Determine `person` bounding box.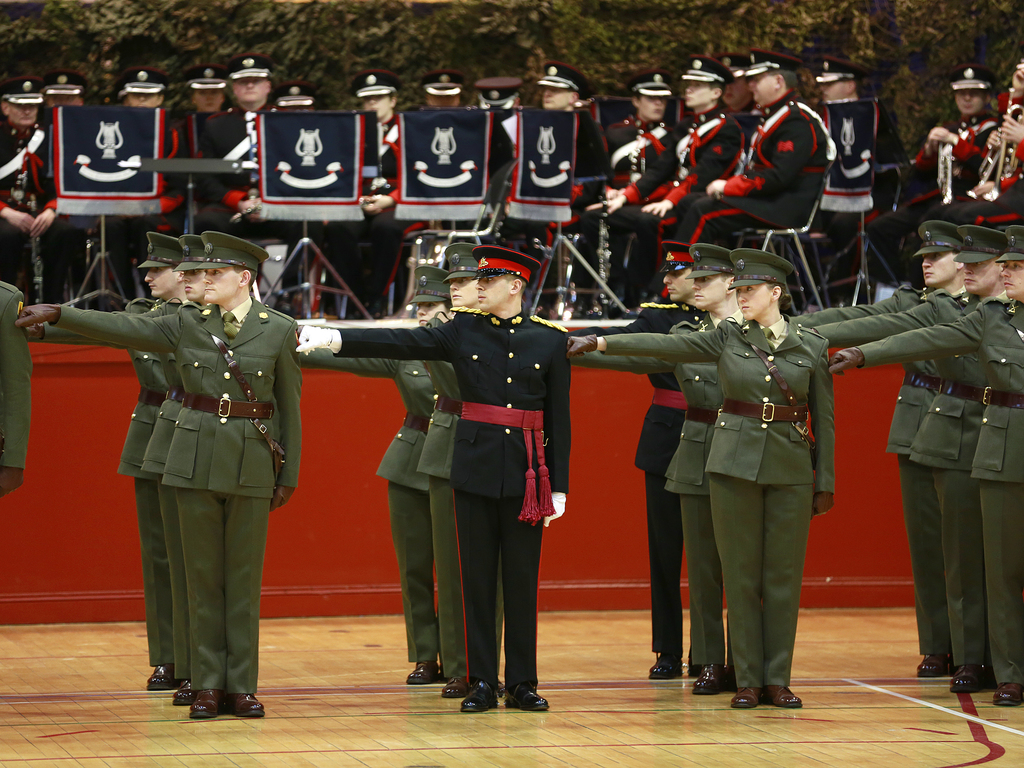
Determined: region(11, 232, 298, 720).
